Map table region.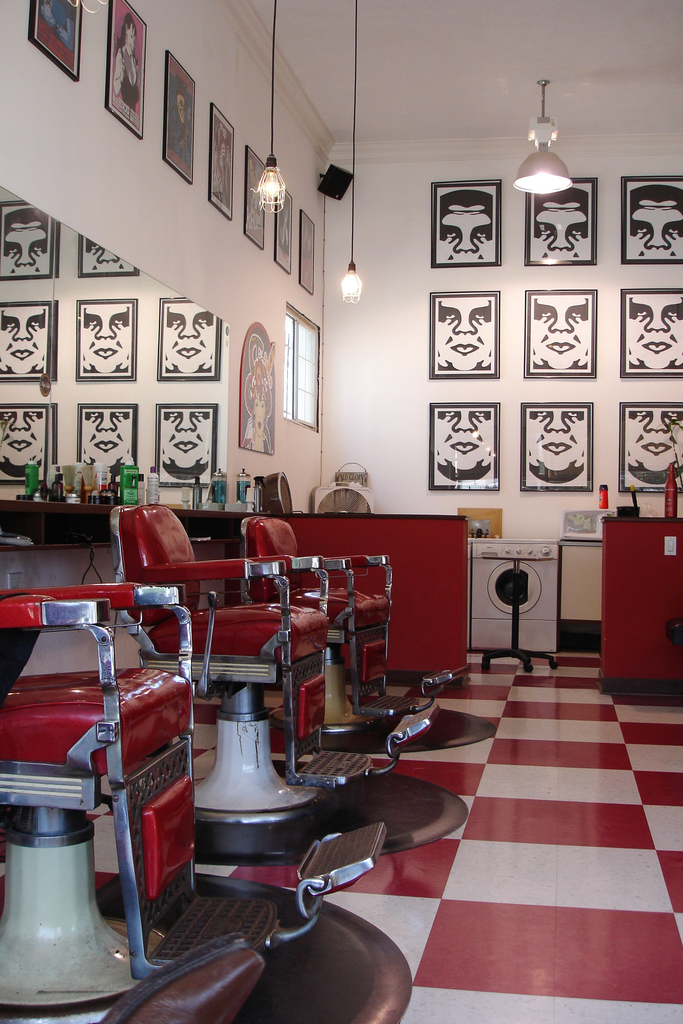
Mapped to (600, 503, 682, 694).
